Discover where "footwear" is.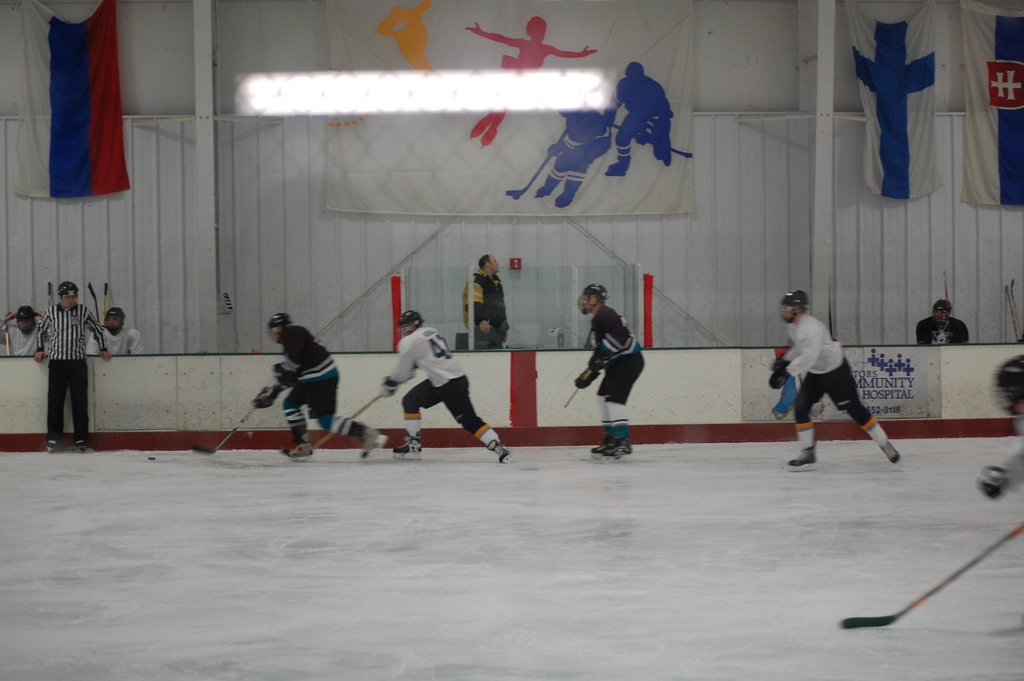
Discovered at 286/440/311/464.
